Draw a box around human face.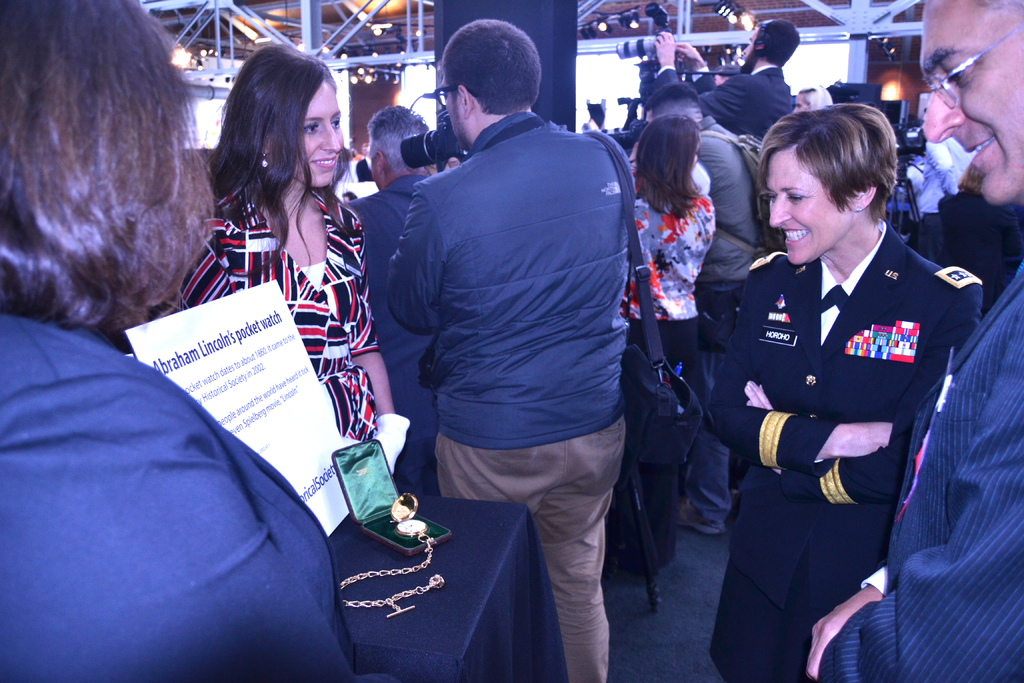
left=920, top=0, right=1023, bottom=205.
